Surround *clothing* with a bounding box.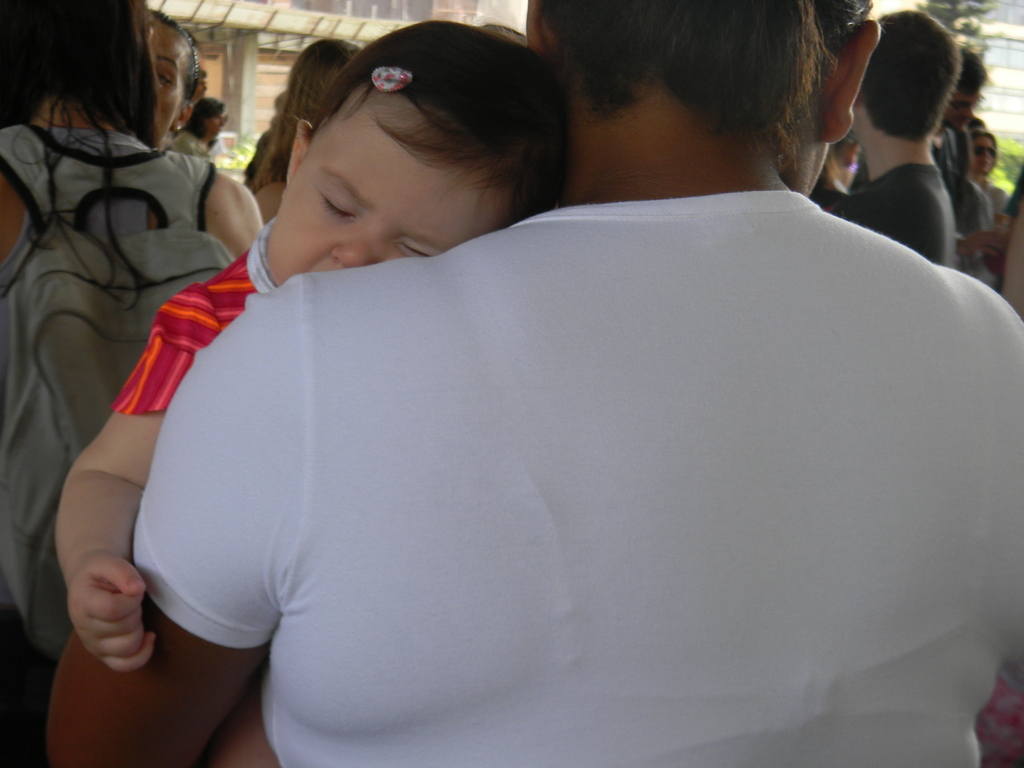
x1=0 y1=122 x2=159 y2=767.
